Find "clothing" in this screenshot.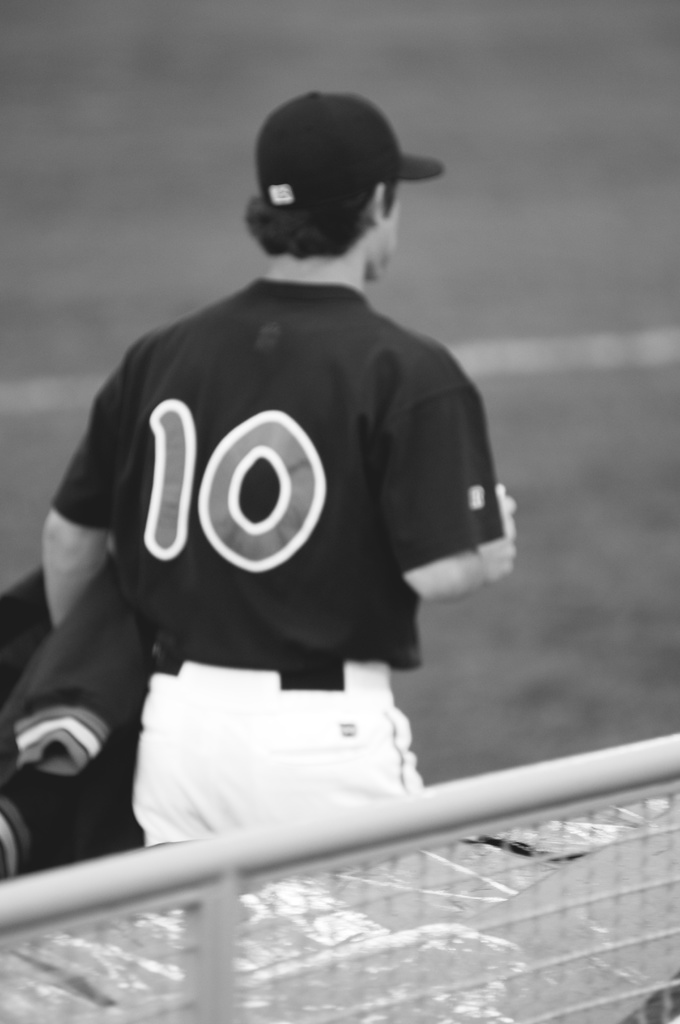
The bounding box for "clothing" is left=51, top=278, right=500, bottom=843.
